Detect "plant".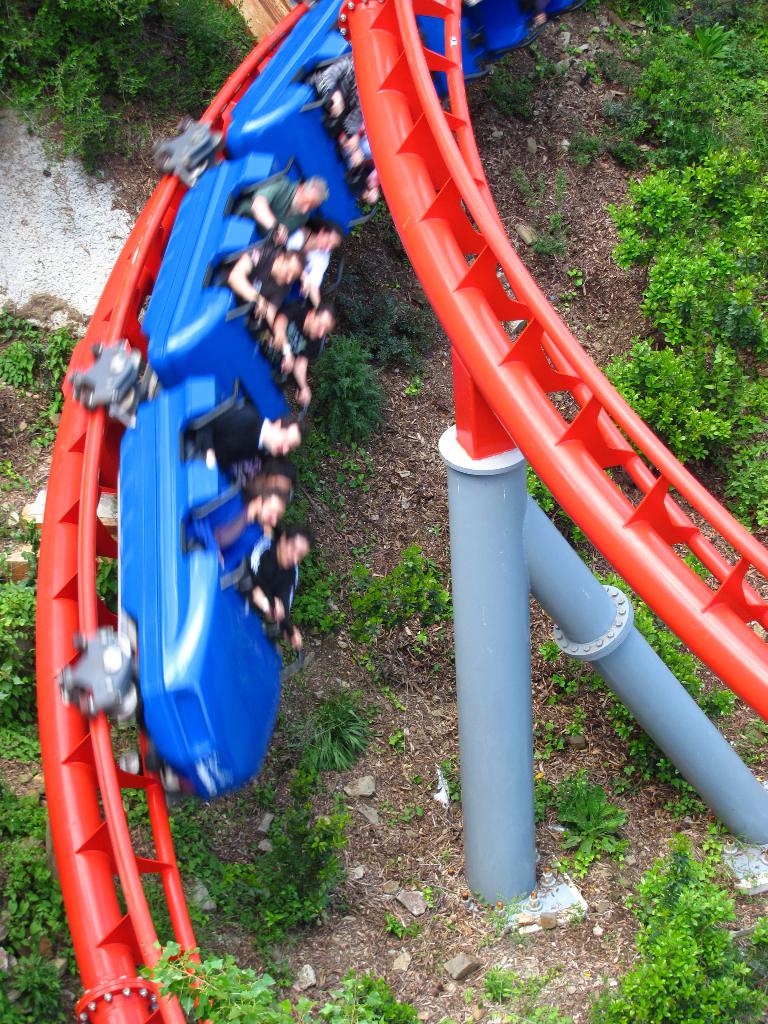
Detected at (0,568,39,729).
